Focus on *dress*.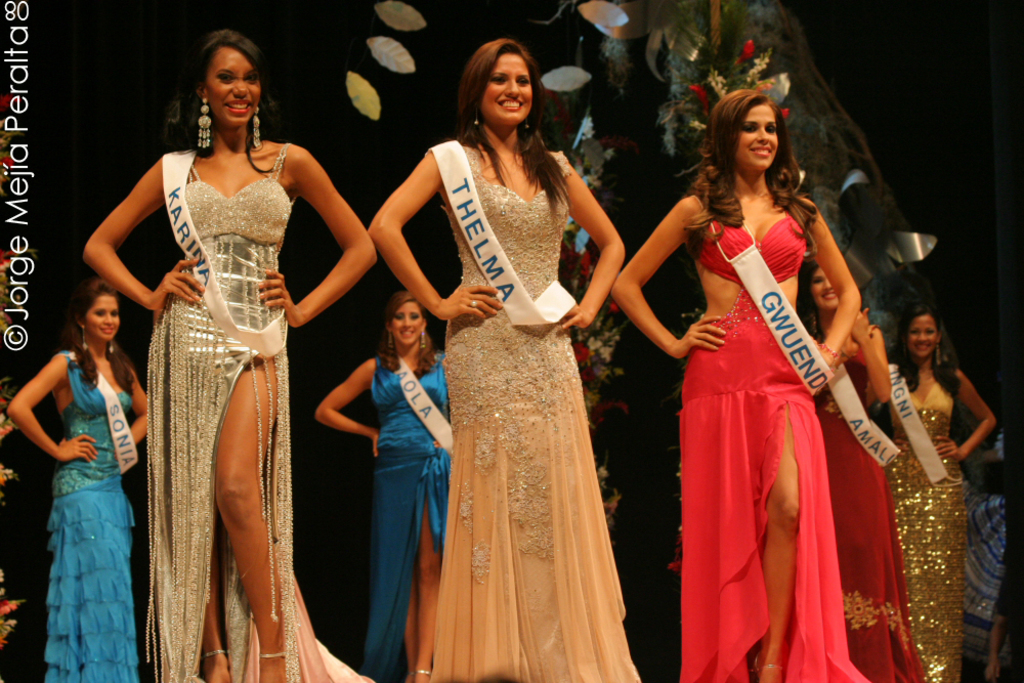
Focused at region(44, 351, 137, 682).
